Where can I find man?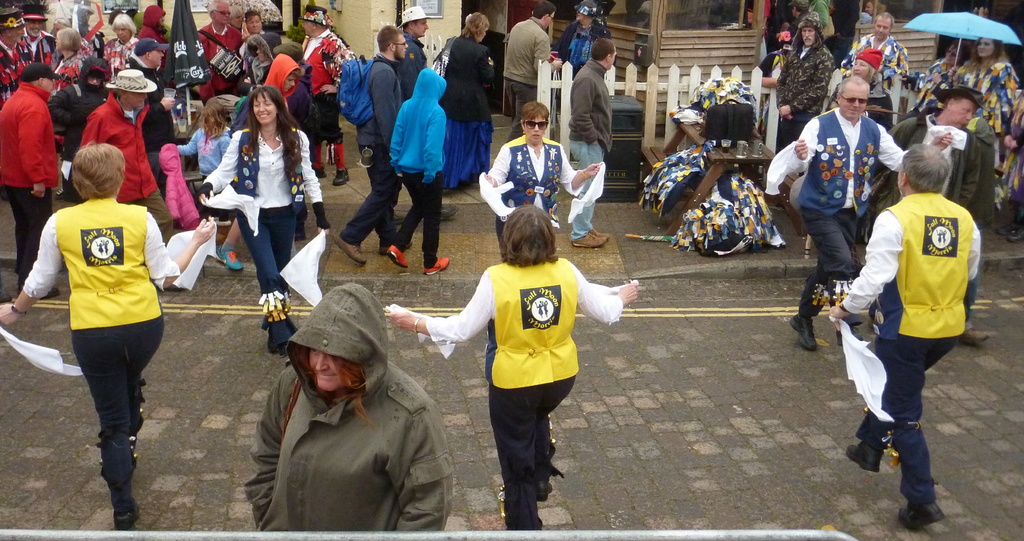
You can find it at x1=852, y1=85, x2=1002, y2=339.
